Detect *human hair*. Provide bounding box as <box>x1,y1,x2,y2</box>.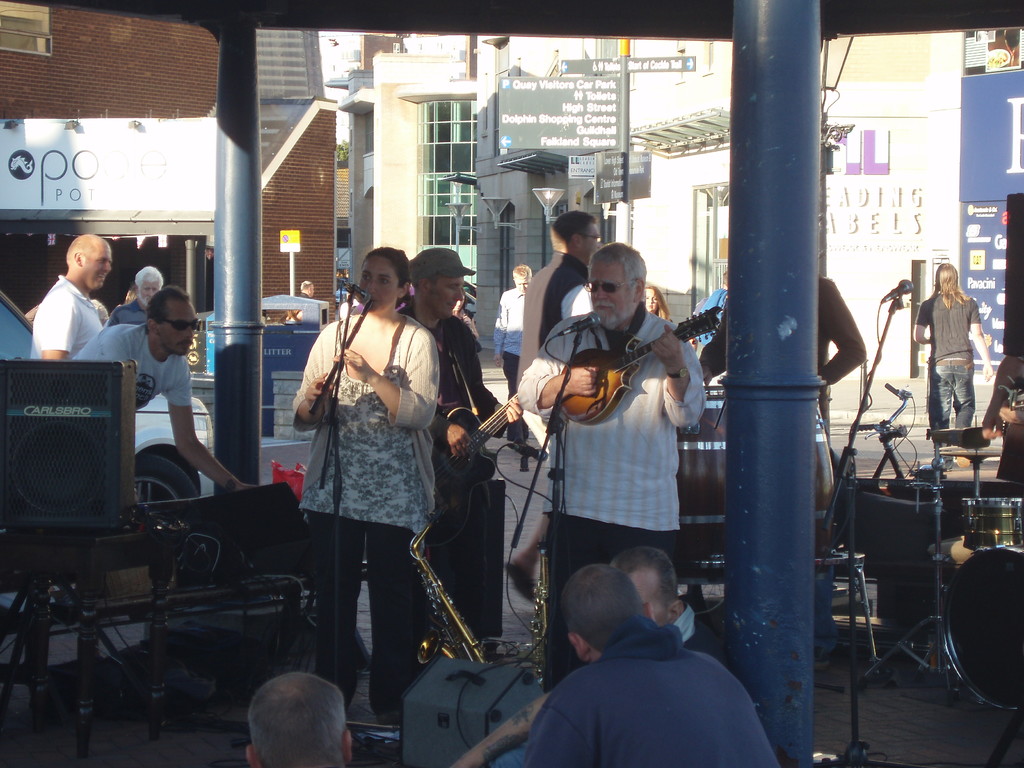
<box>588,241,648,301</box>.
